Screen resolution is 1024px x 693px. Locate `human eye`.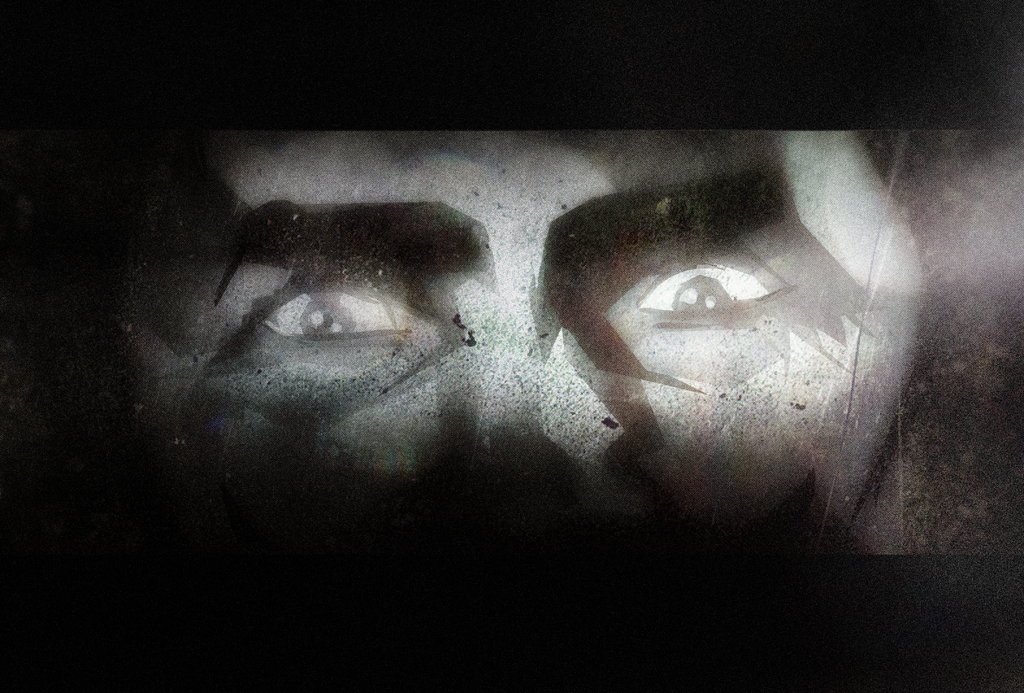
(left=230, top=259, right=445, bottom=362).
